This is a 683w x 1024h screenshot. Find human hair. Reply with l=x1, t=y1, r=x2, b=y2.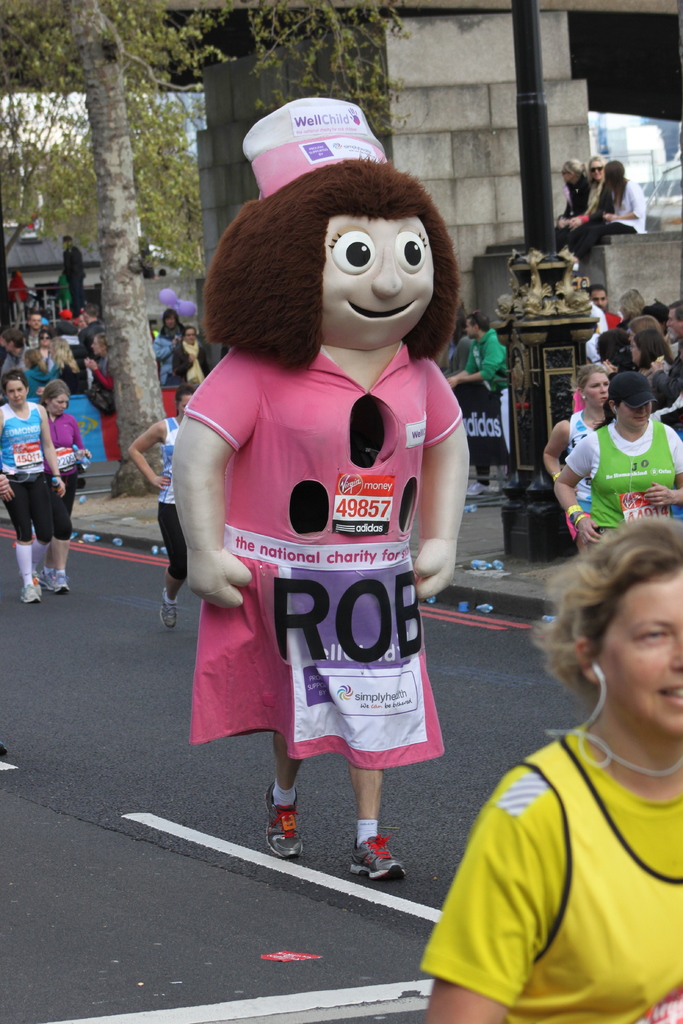
l=584, t=154, r=611, b=215.
